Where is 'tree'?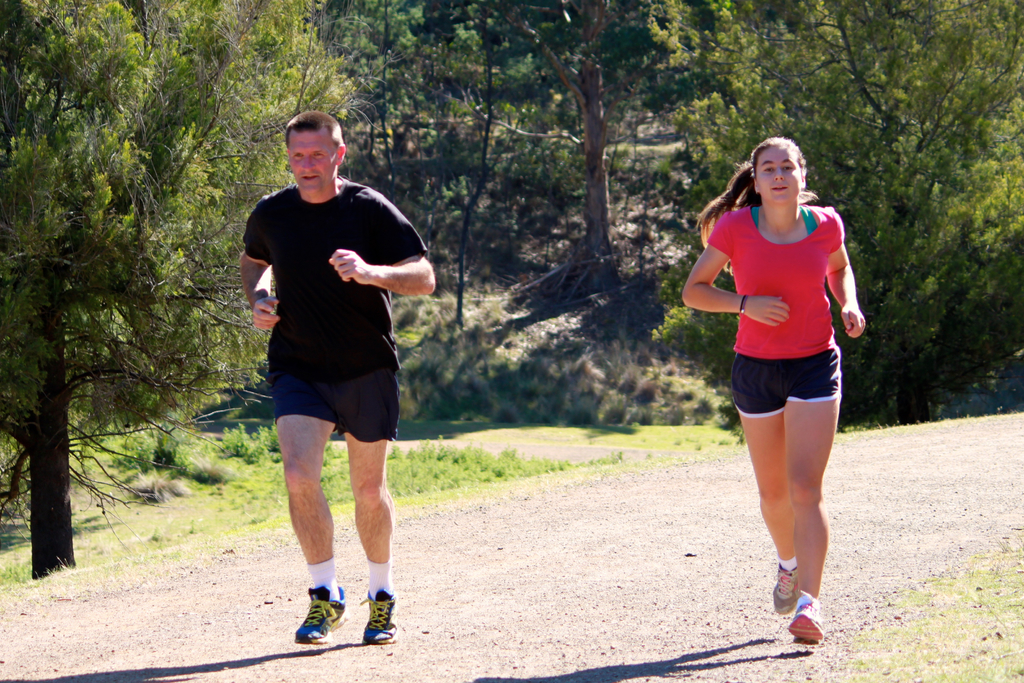
<box>0,0,405,582</box>.
